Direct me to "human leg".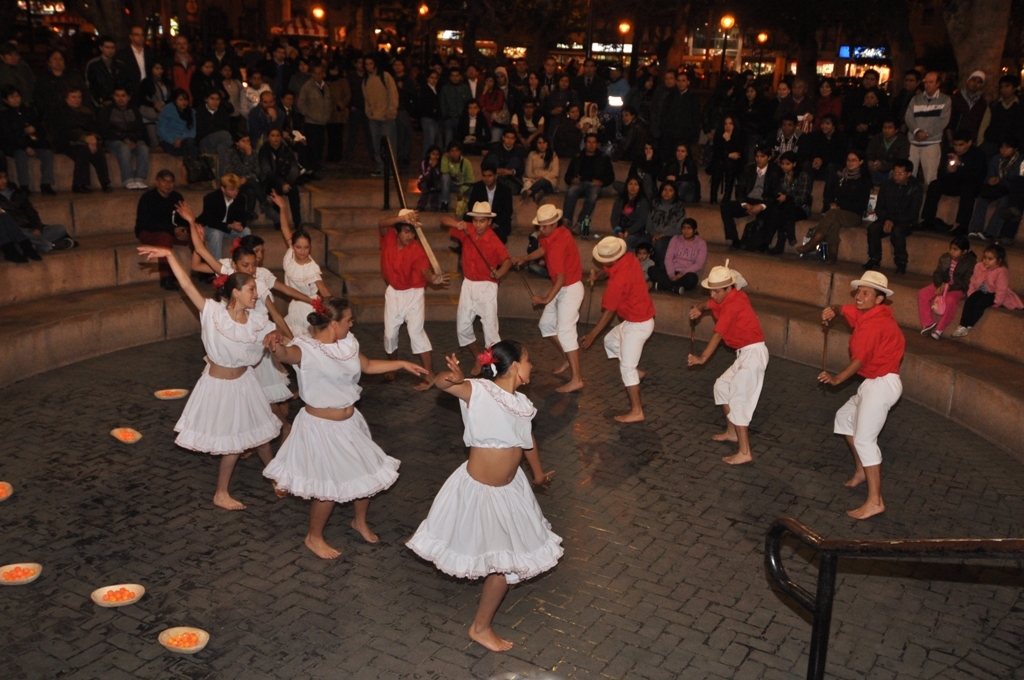
Direction: bbox=(349, 484, 381, 544).
